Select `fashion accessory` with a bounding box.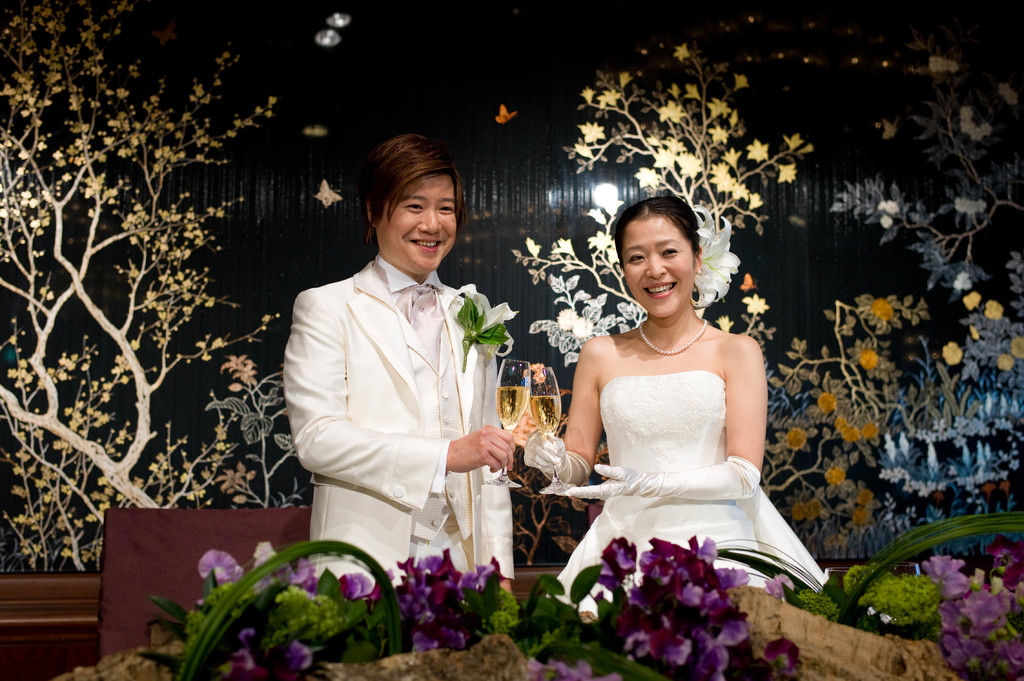
box(522, 427, 591, 486).
